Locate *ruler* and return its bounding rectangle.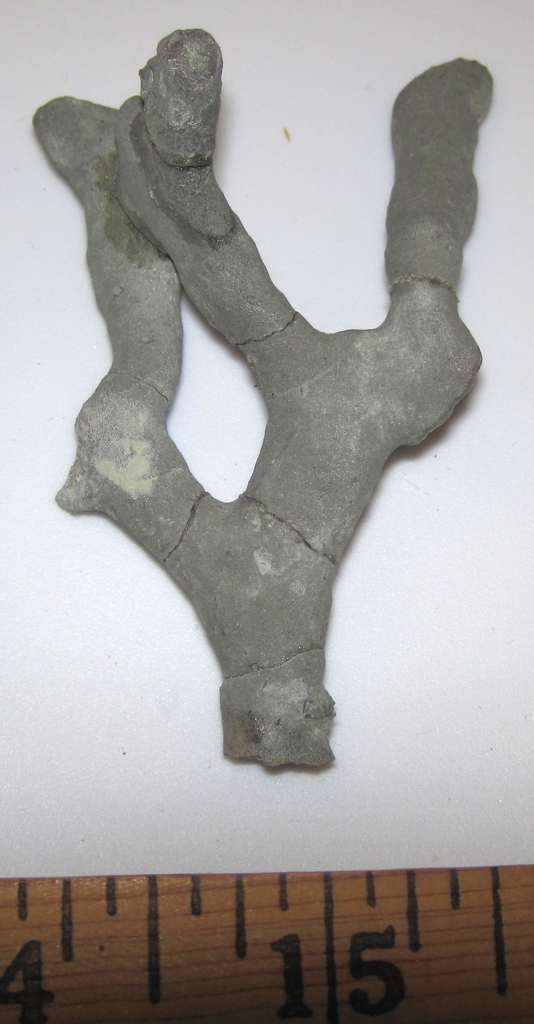
(left=0, top=865, right=533, bottom=1023).
